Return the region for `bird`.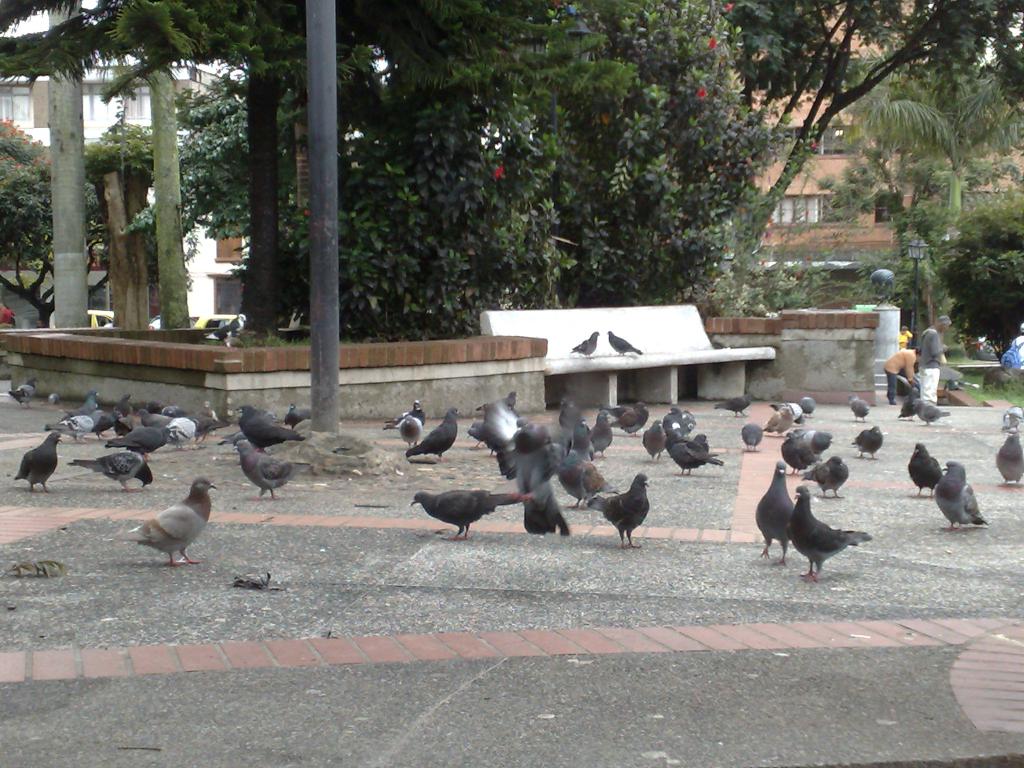
125:485:209:571.
